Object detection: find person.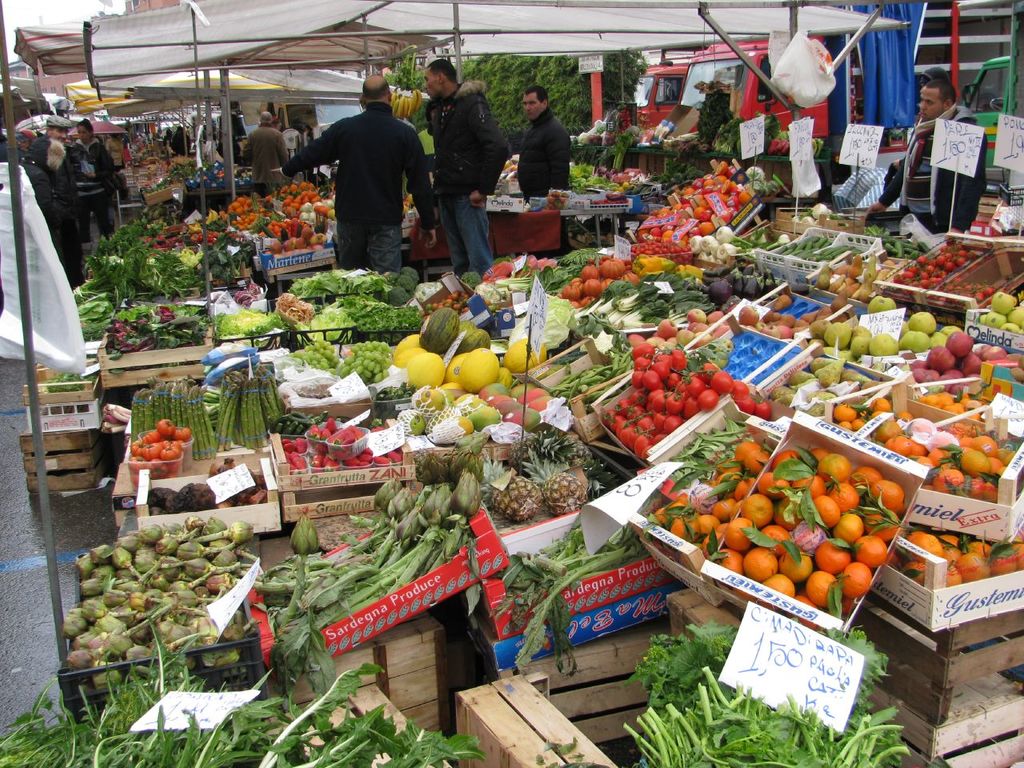
BBox(868, 77, 986, 235).
